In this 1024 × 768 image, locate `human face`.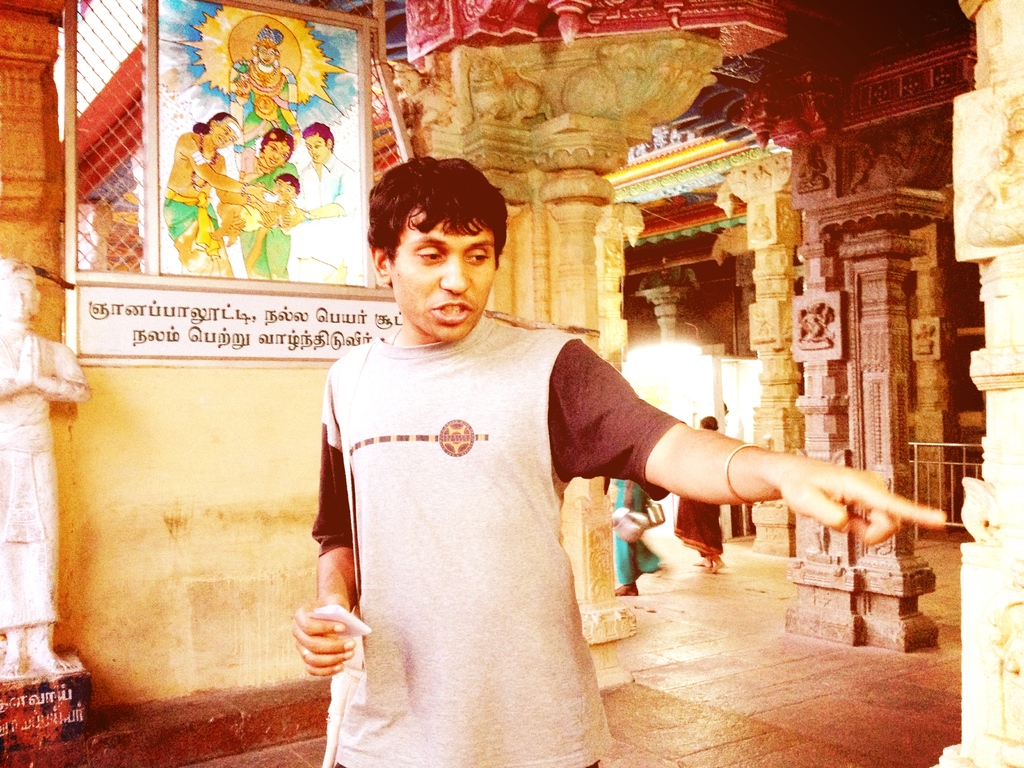
Bounding box: Rect(266, 136, 287, 166).
